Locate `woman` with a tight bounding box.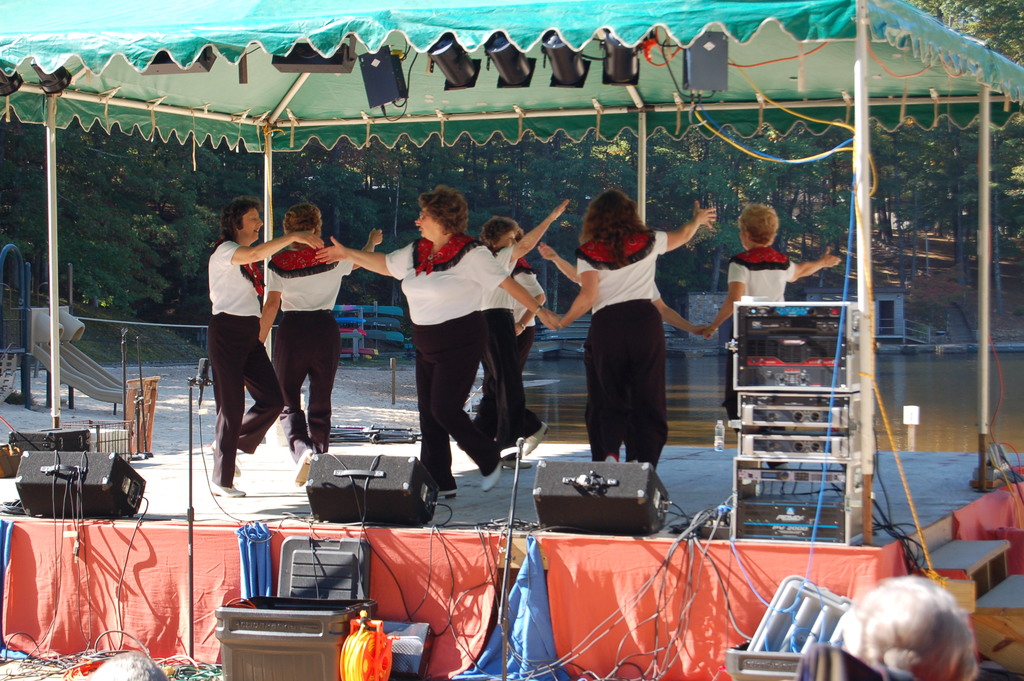
crop(463, 194, 577, 466).
